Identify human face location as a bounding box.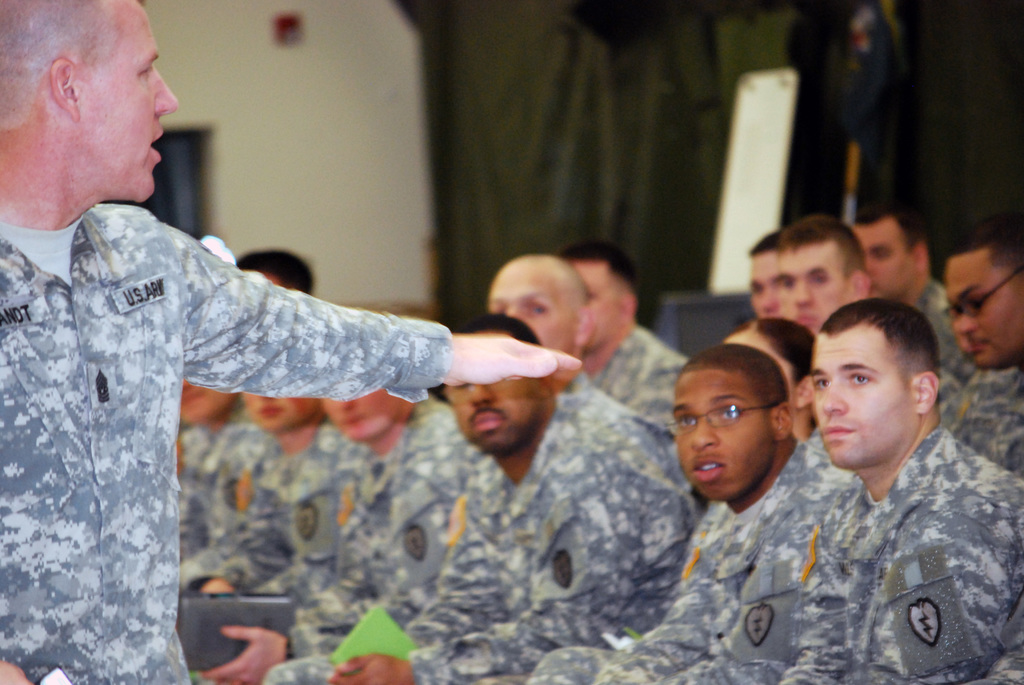
[left=447, top=382, right=541, bottom=453].
